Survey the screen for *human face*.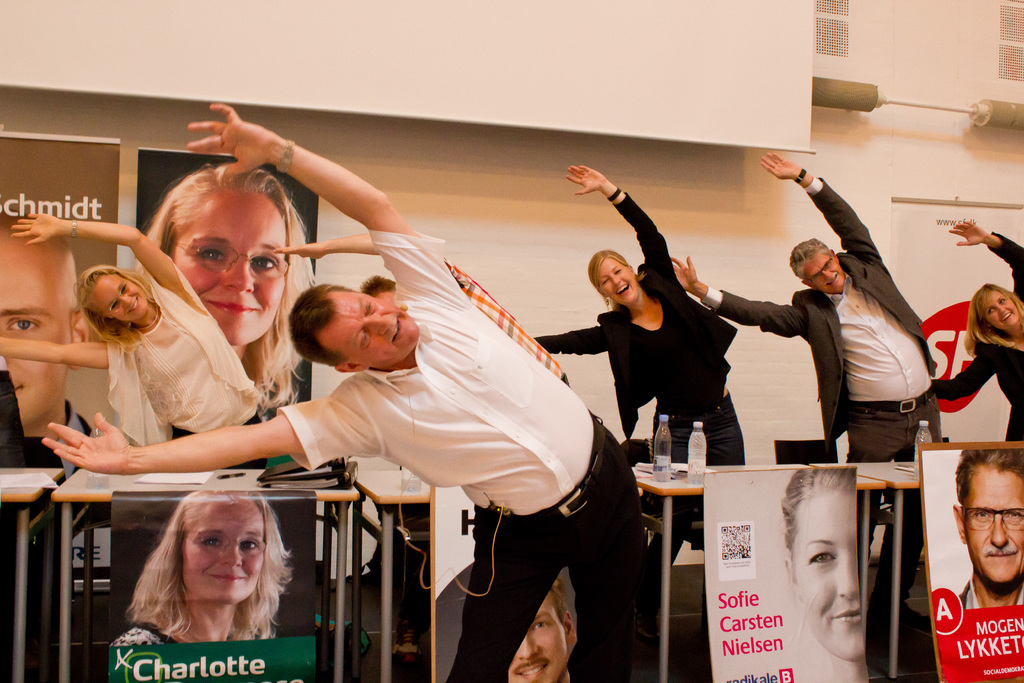
Survey found: (left=504, top=588, right=568, bottom=682).
